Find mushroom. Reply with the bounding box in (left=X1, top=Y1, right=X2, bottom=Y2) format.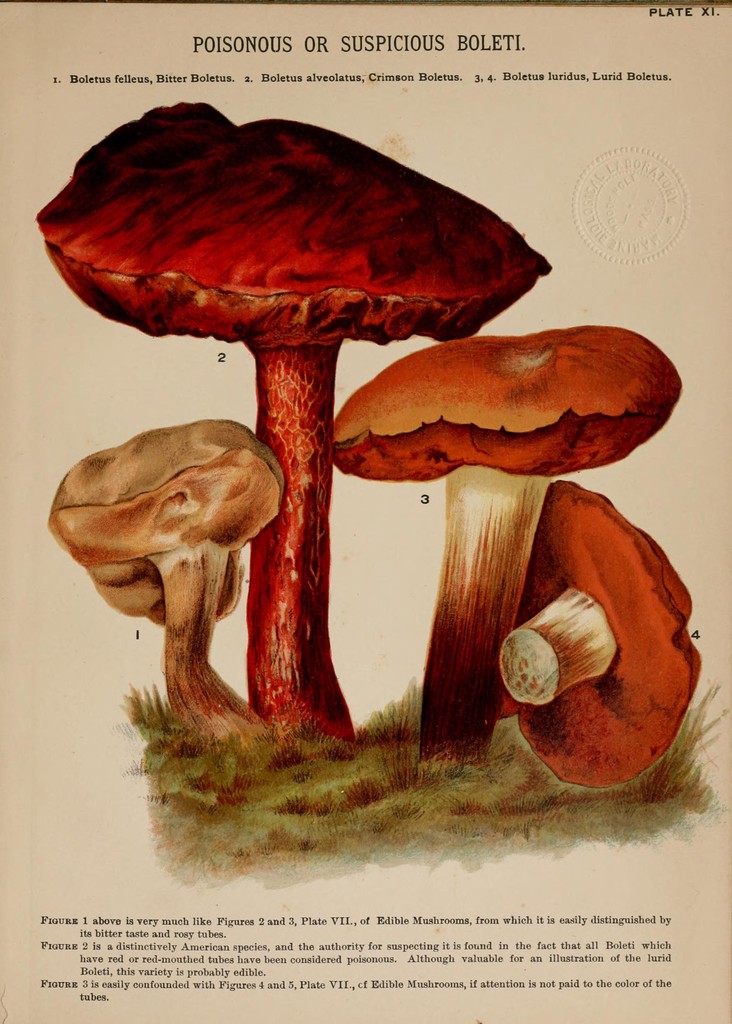
(left=331, top=323, right=678, bottom=755).
